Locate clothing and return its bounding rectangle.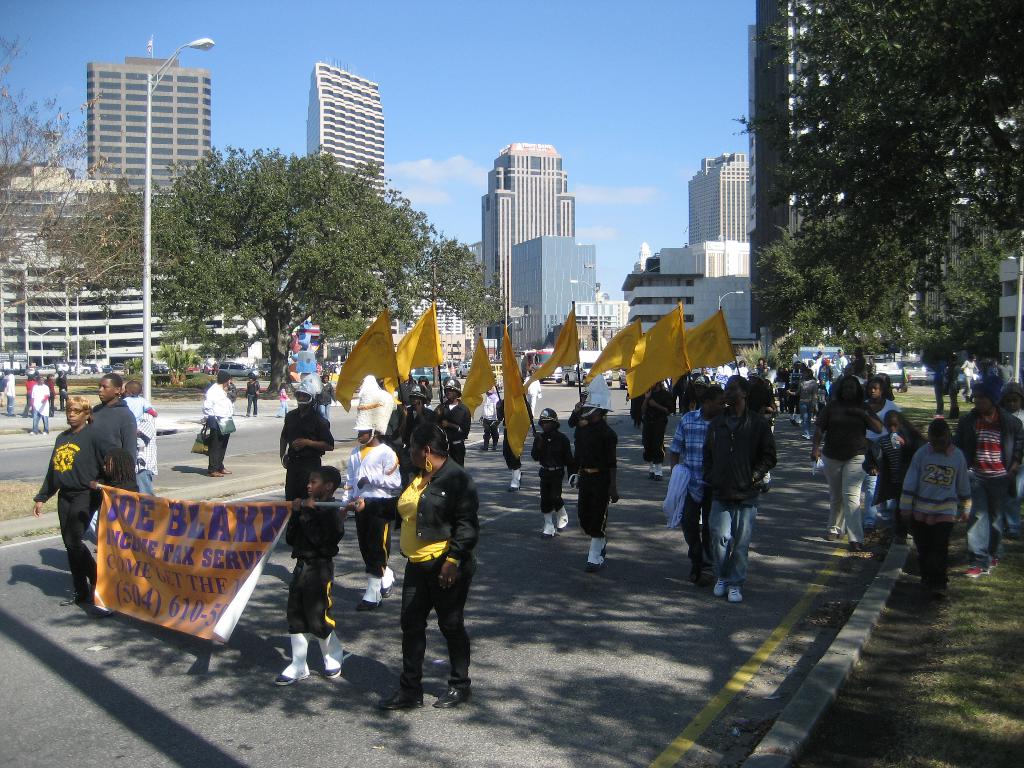
bbox=(345, 440, 406, 582).
